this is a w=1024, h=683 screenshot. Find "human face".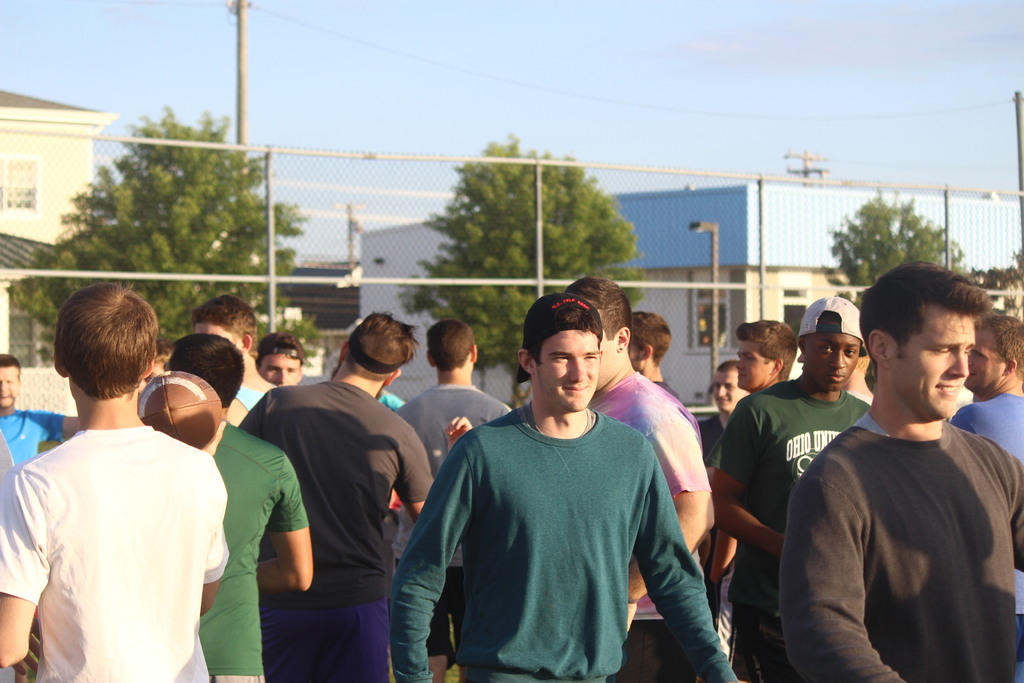
Bounding box: rect(963, 329, 1004, 390).
